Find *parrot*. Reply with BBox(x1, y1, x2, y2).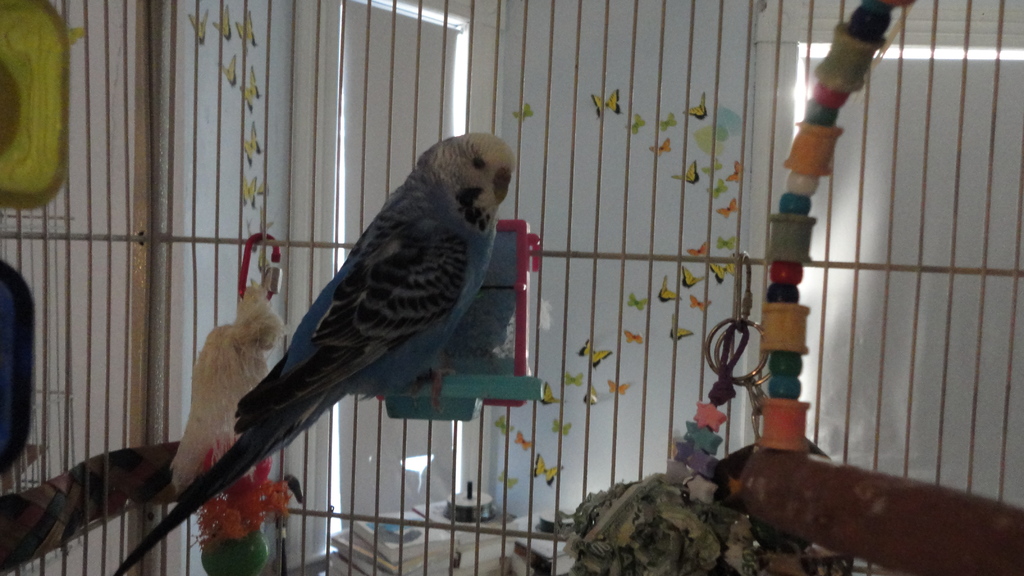
BBox(115, 124, 514, 563).
